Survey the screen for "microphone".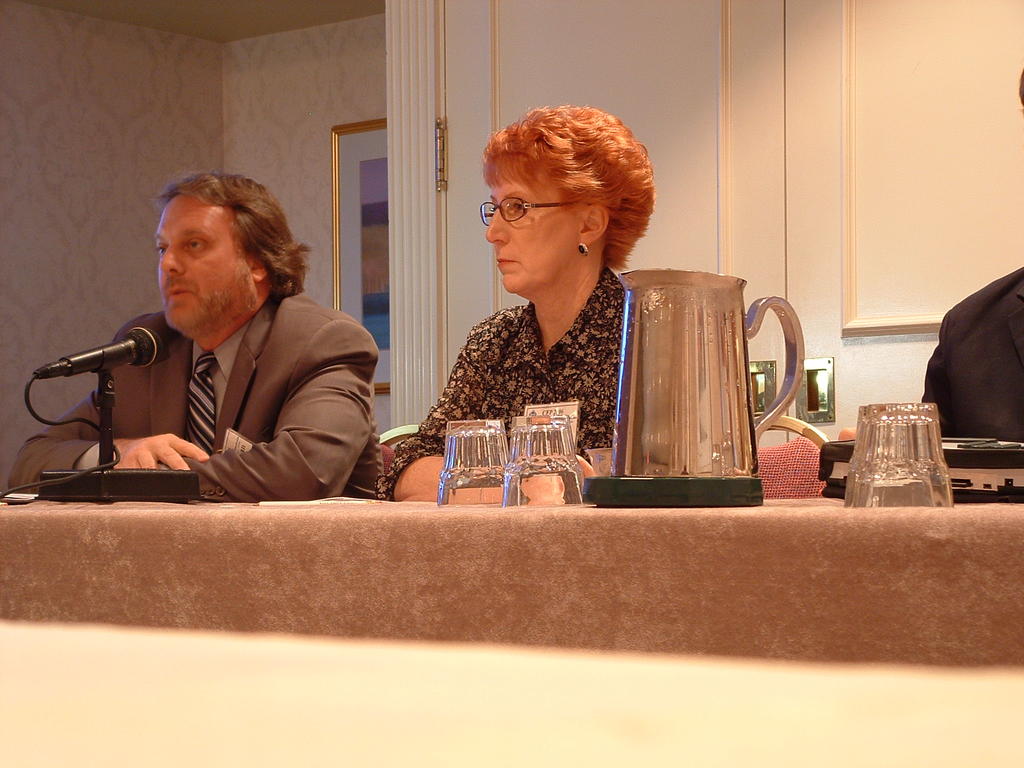
Survey found: 32/319/147/399.
